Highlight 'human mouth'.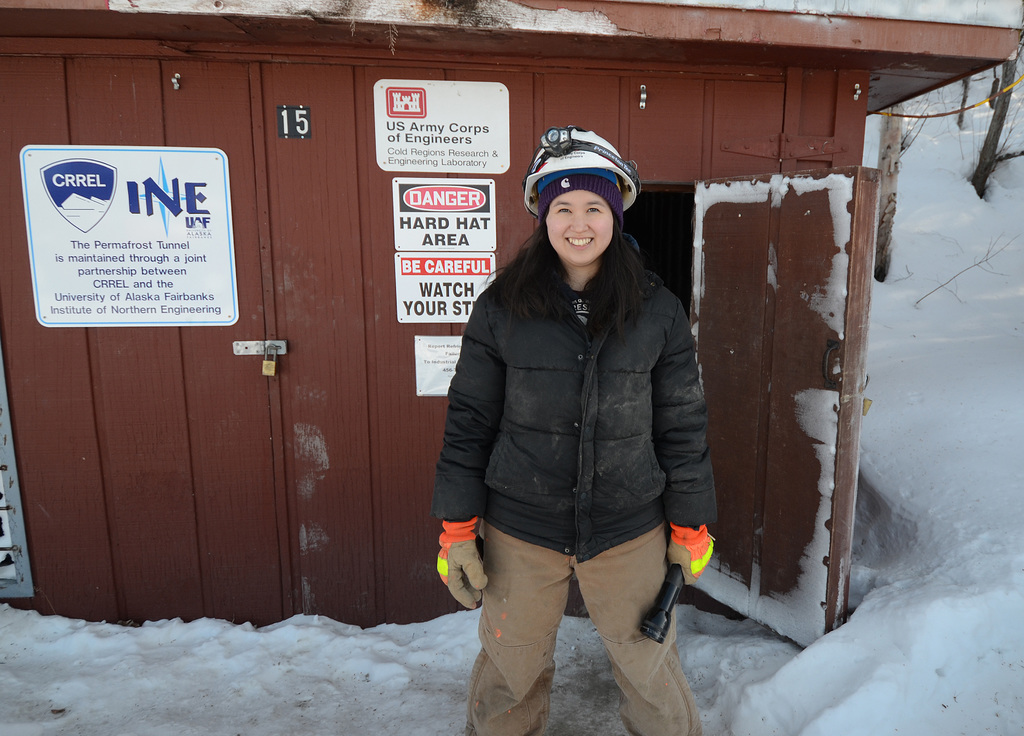
Highlighted region: 561:235:595:249.
